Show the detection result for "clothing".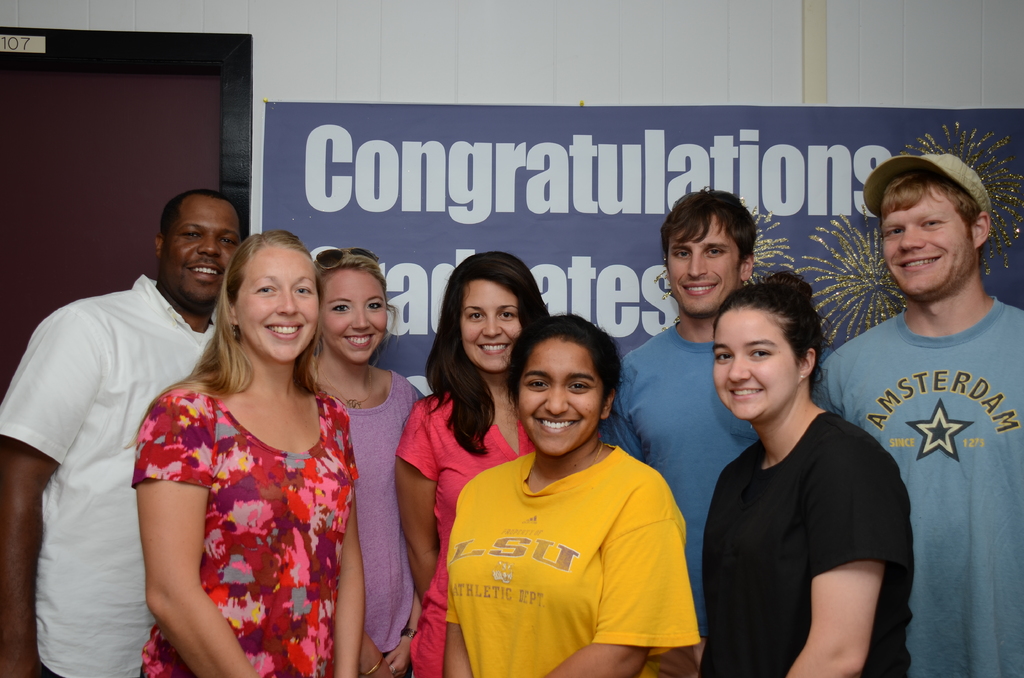
bbox=[130, 380, 361, 677].
